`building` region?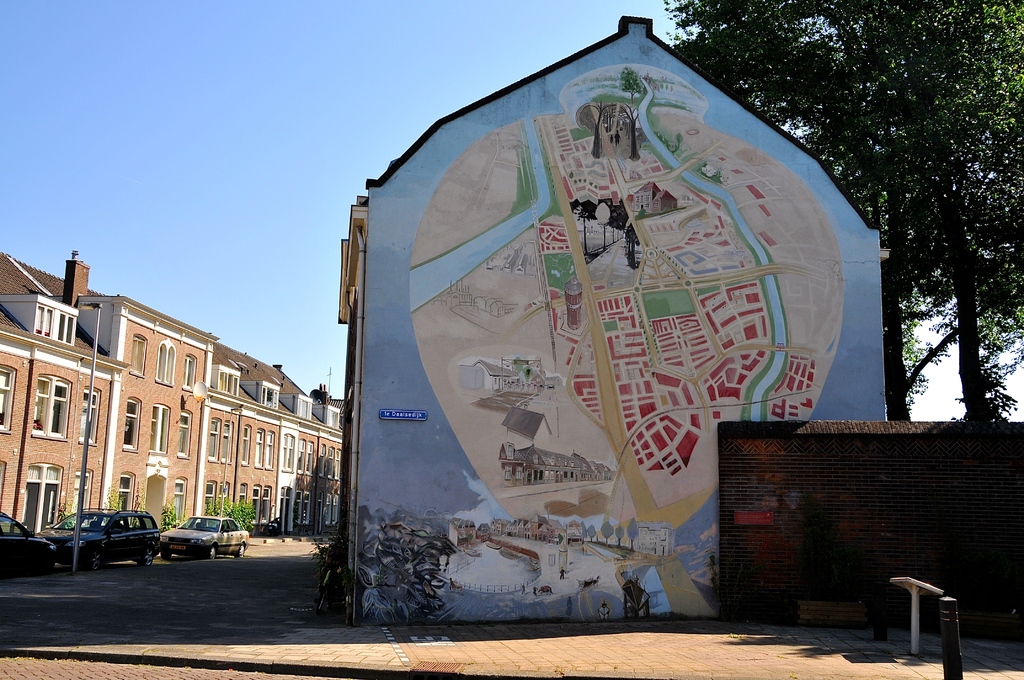
0, 248, 358, 541
